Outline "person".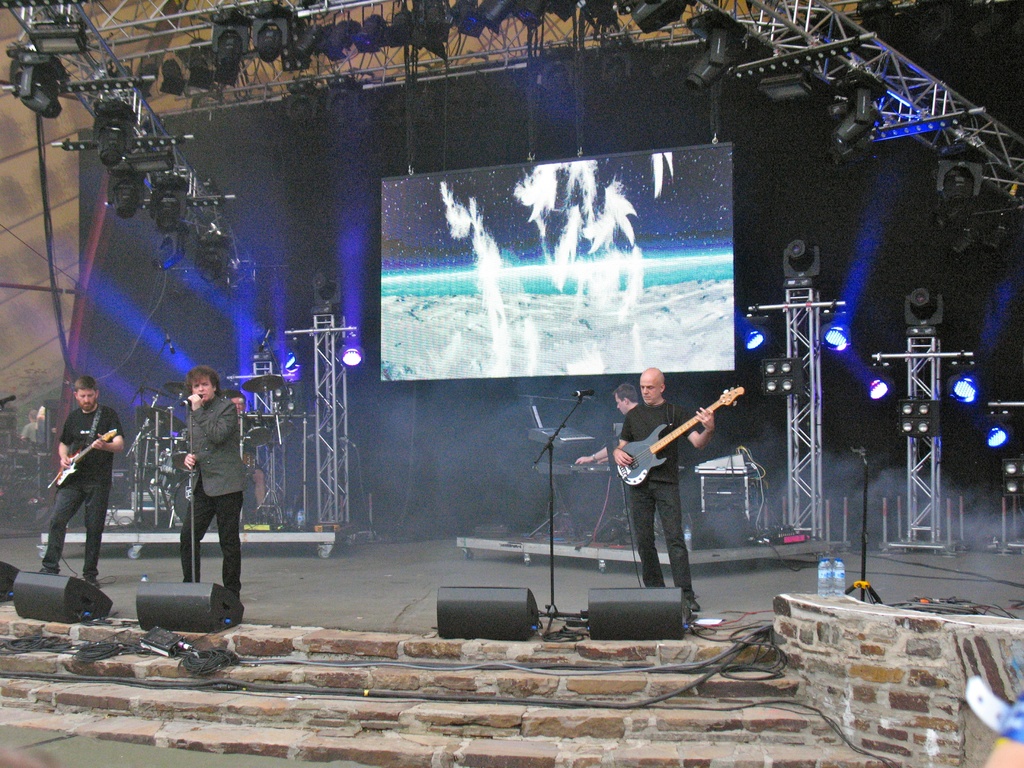
Outline: [20,408,40,442].
